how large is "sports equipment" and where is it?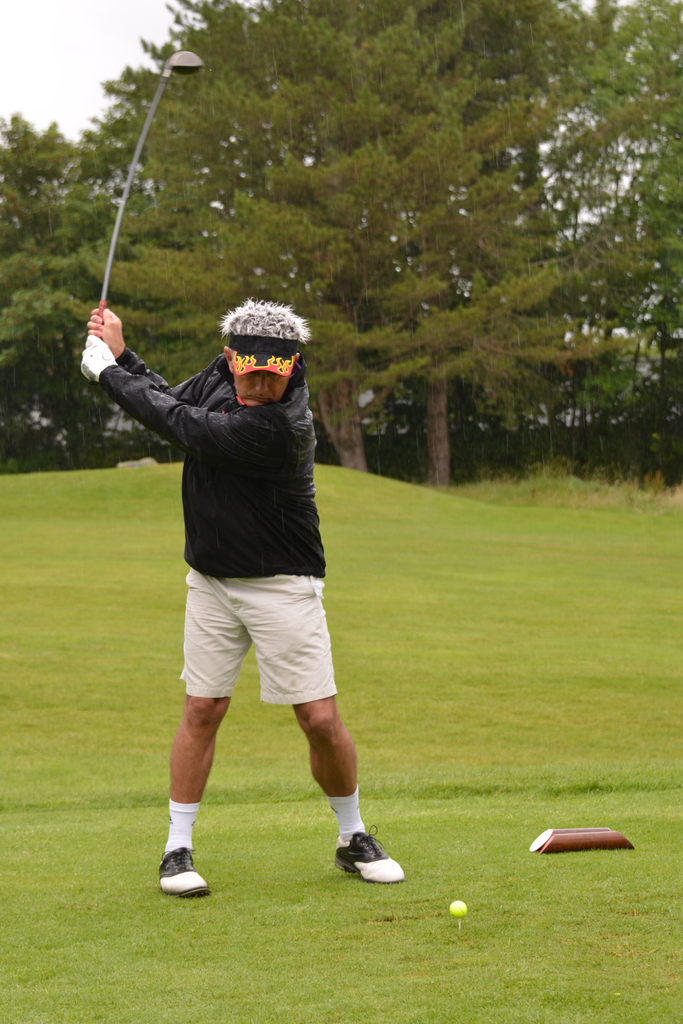
Bounding box: bbox=[450, 903, 470, 918].
